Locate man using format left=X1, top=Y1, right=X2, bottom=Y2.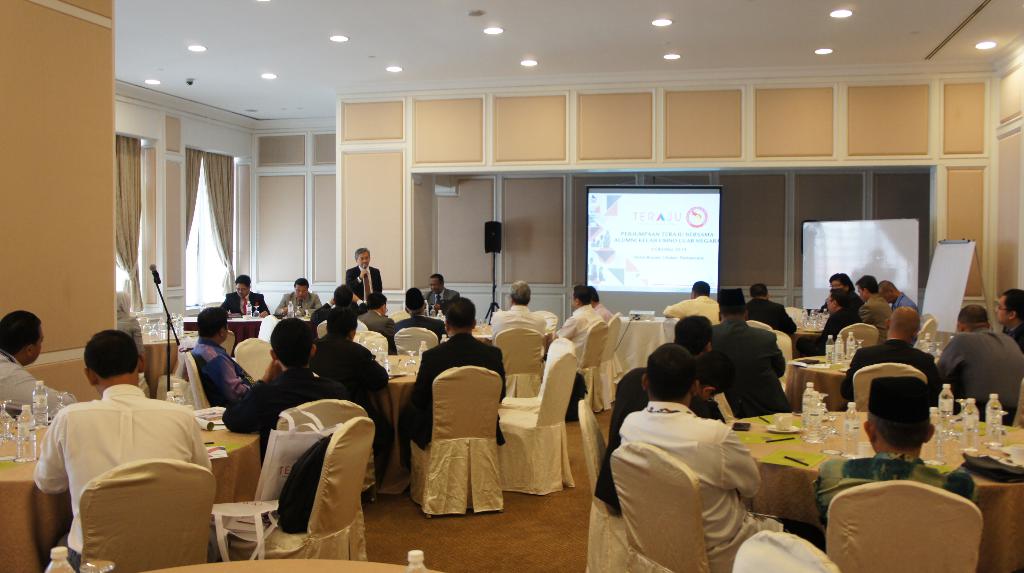
left=557, top=287, right=607, bottom=362.
